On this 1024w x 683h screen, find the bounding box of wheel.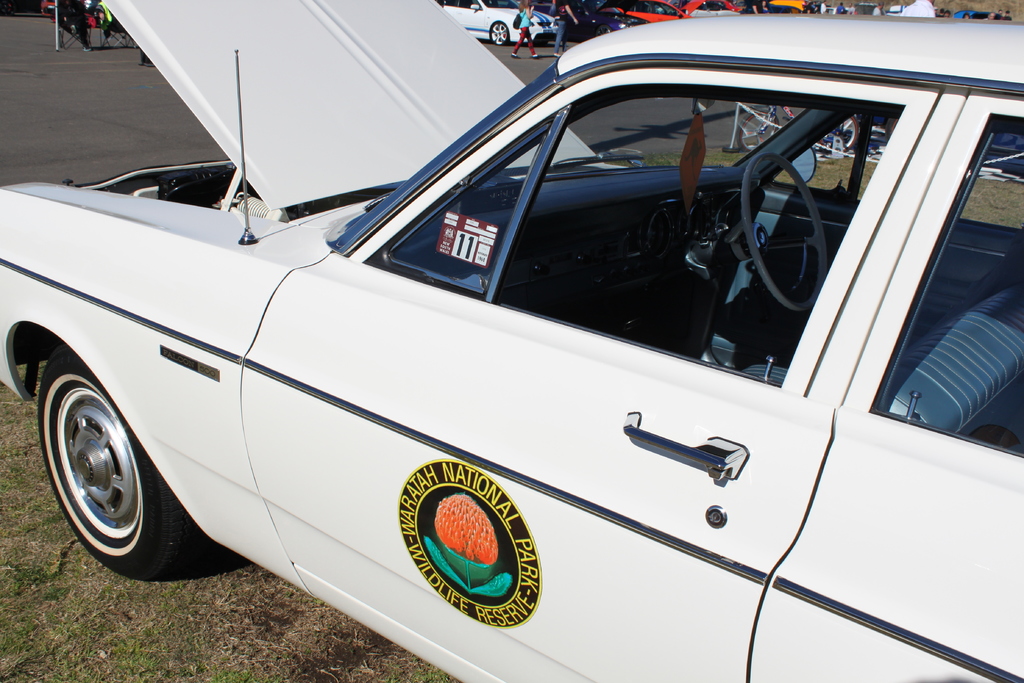
Bounding box: x1=741, y1=149, x2=834, y2=322.
